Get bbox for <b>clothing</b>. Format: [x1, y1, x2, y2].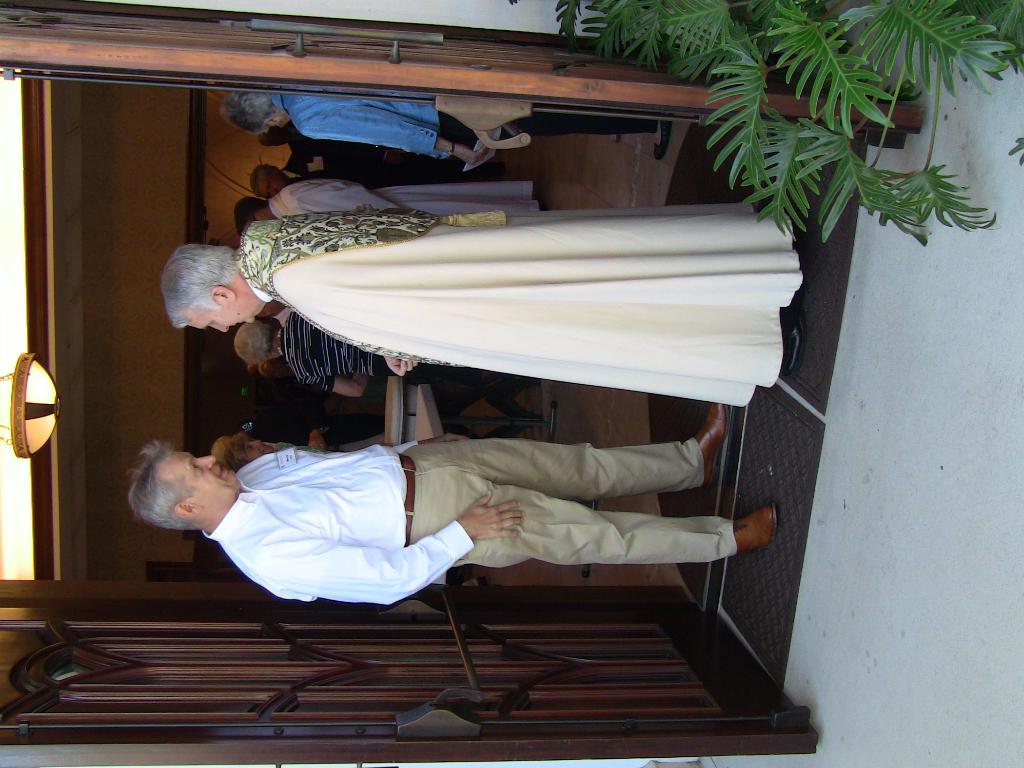
[287, 120, 461, 178].
